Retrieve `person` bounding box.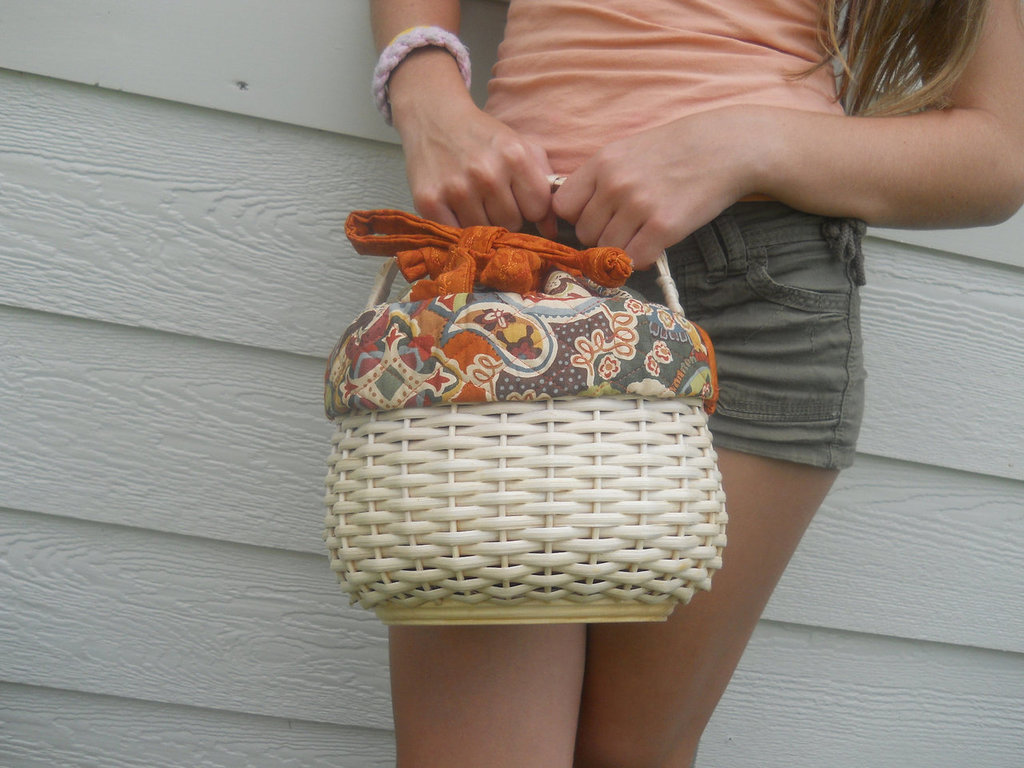
Bounding box: <box>366,1,1023,767</box>.
